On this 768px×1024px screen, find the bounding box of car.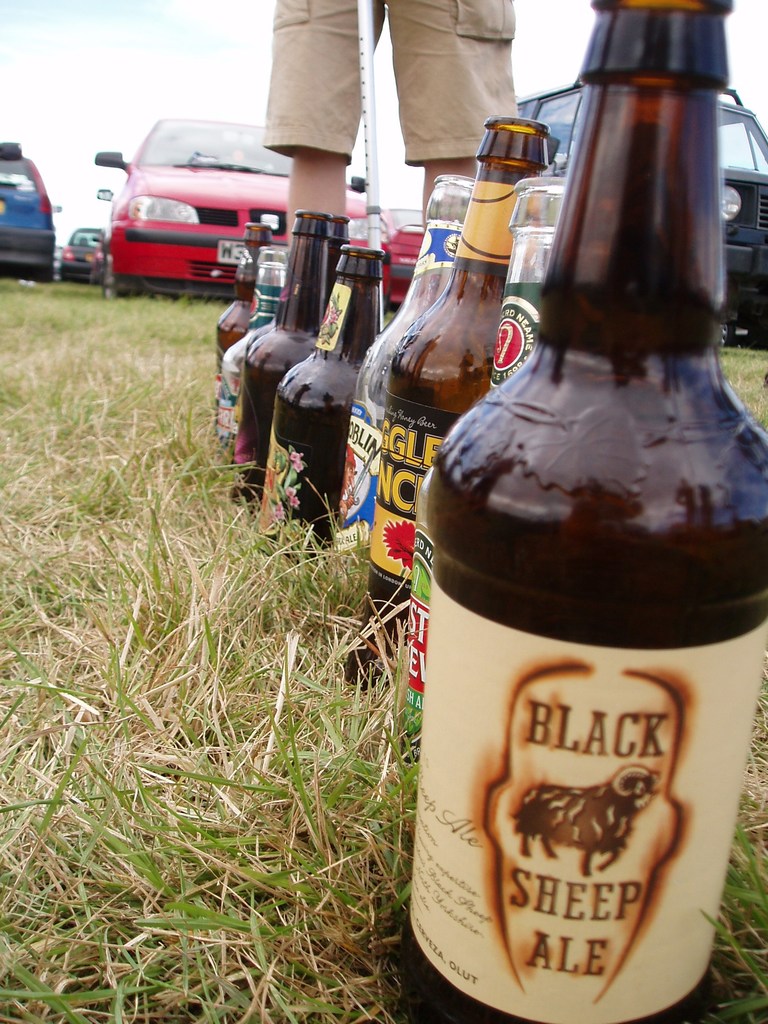
Bounding box: [left=518, top=76, right=767, bottom=349].
